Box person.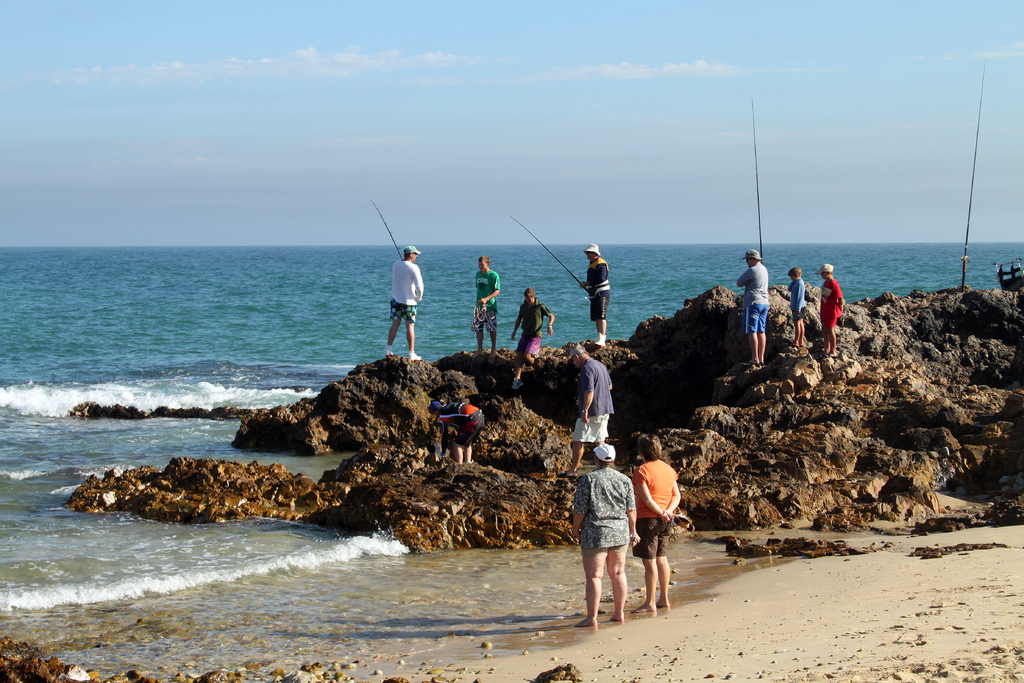
821:259:840:356.
